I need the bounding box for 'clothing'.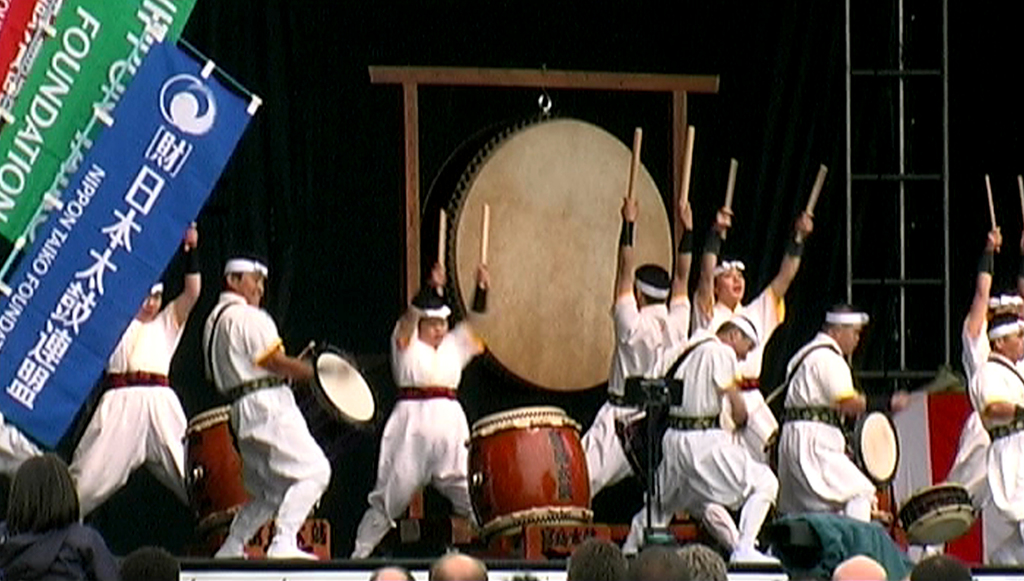
Here it is: {"x1": 350, "y1": 332, "x2": 471, "y2": 561}.
